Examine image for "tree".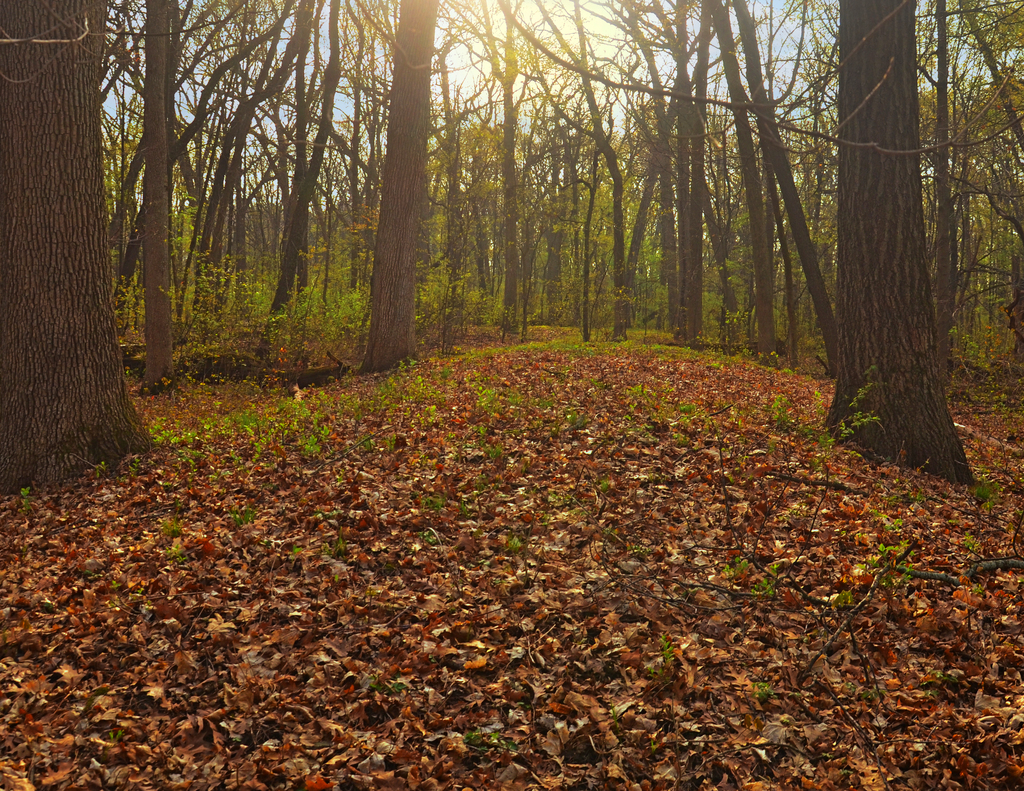
Examination result: (left=756, top=36, right=1016, bottom=502).
